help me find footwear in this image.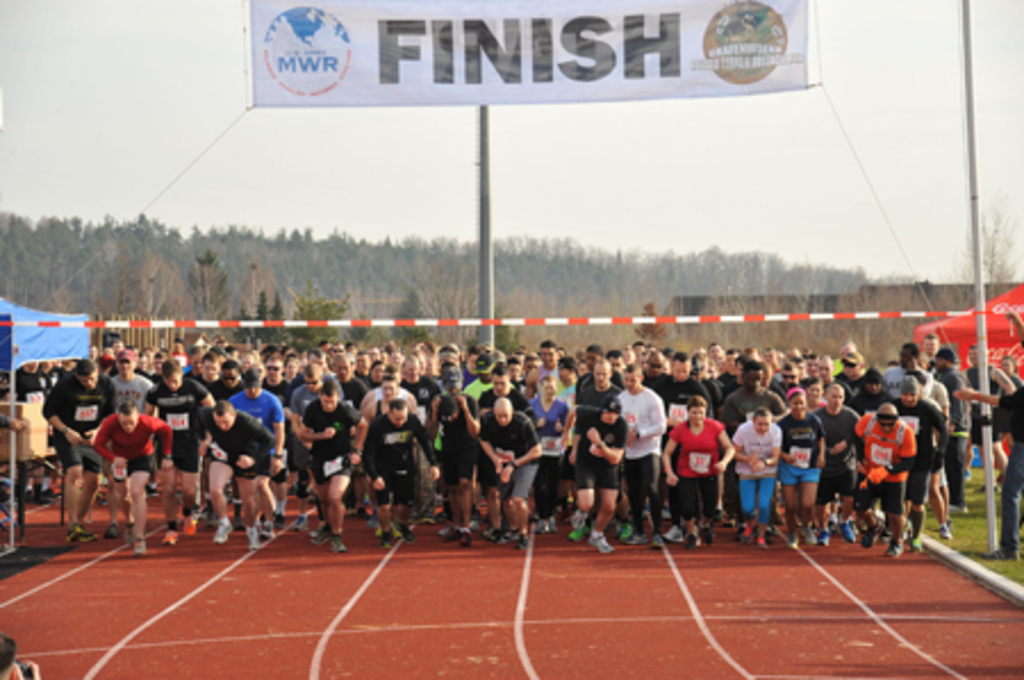
Found it: box(100, 519, 114, 532).
